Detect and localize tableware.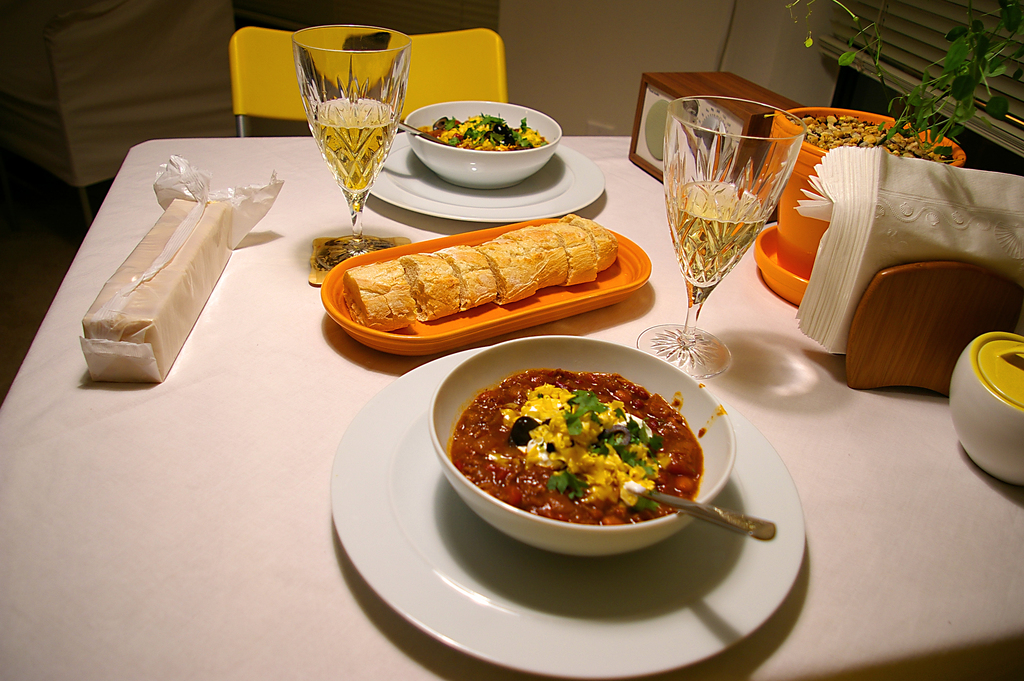
Localized at l=425, t=334, r=735, b=559.
